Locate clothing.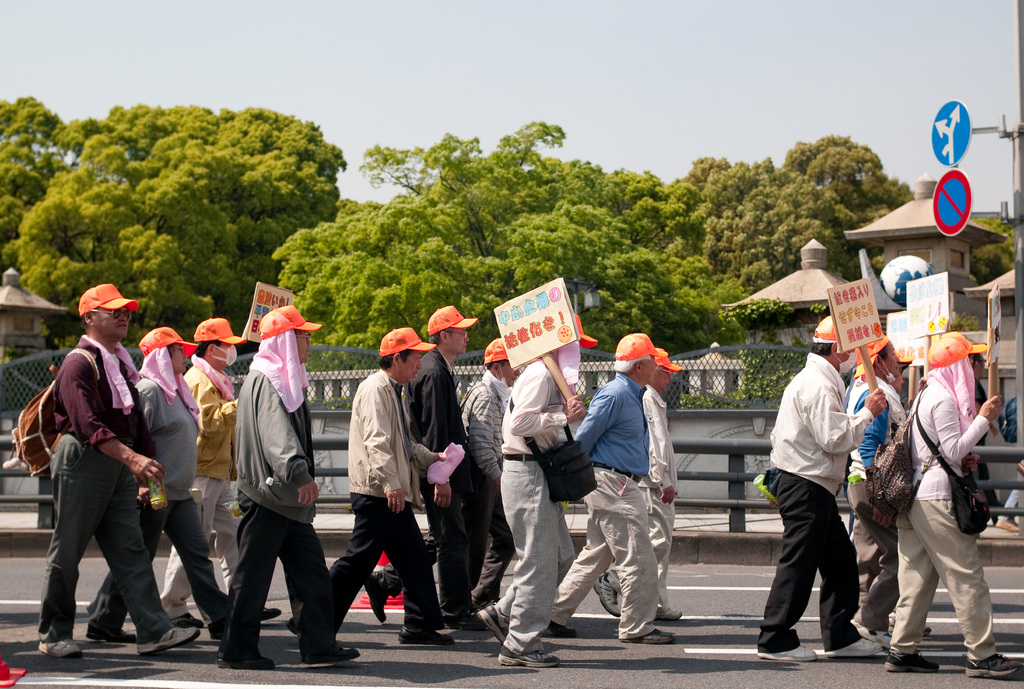
Bounding box: <region>608, 385, 683, 611</region>.
